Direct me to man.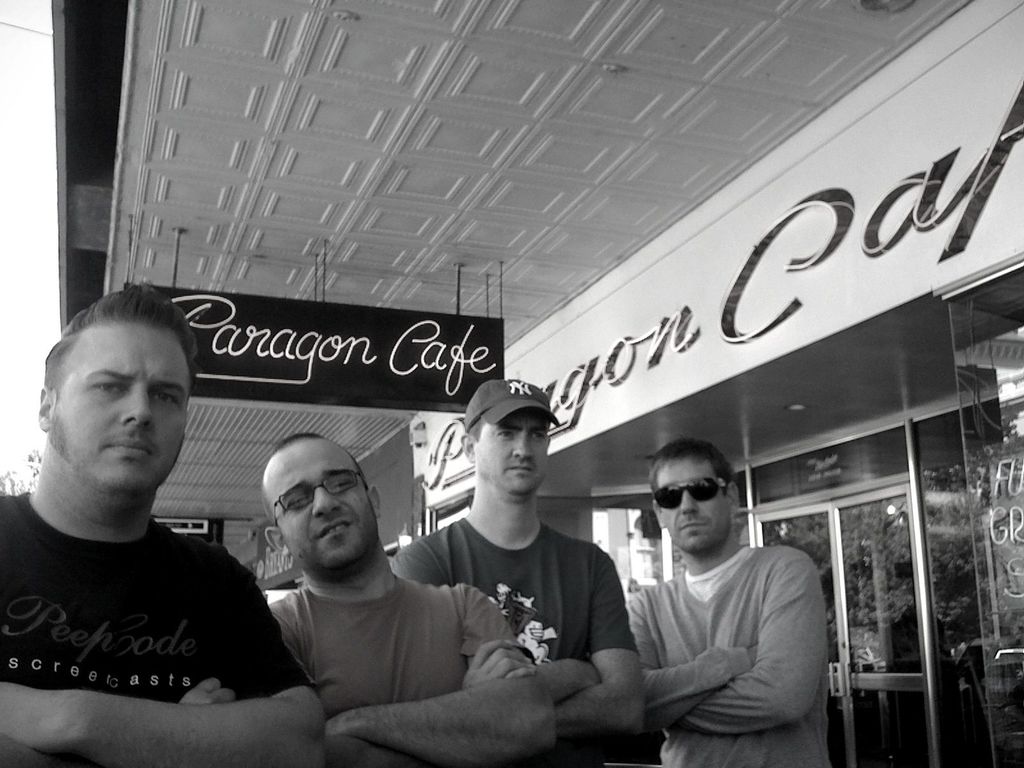
Direction: BBox(624, 436, 826, 767).
